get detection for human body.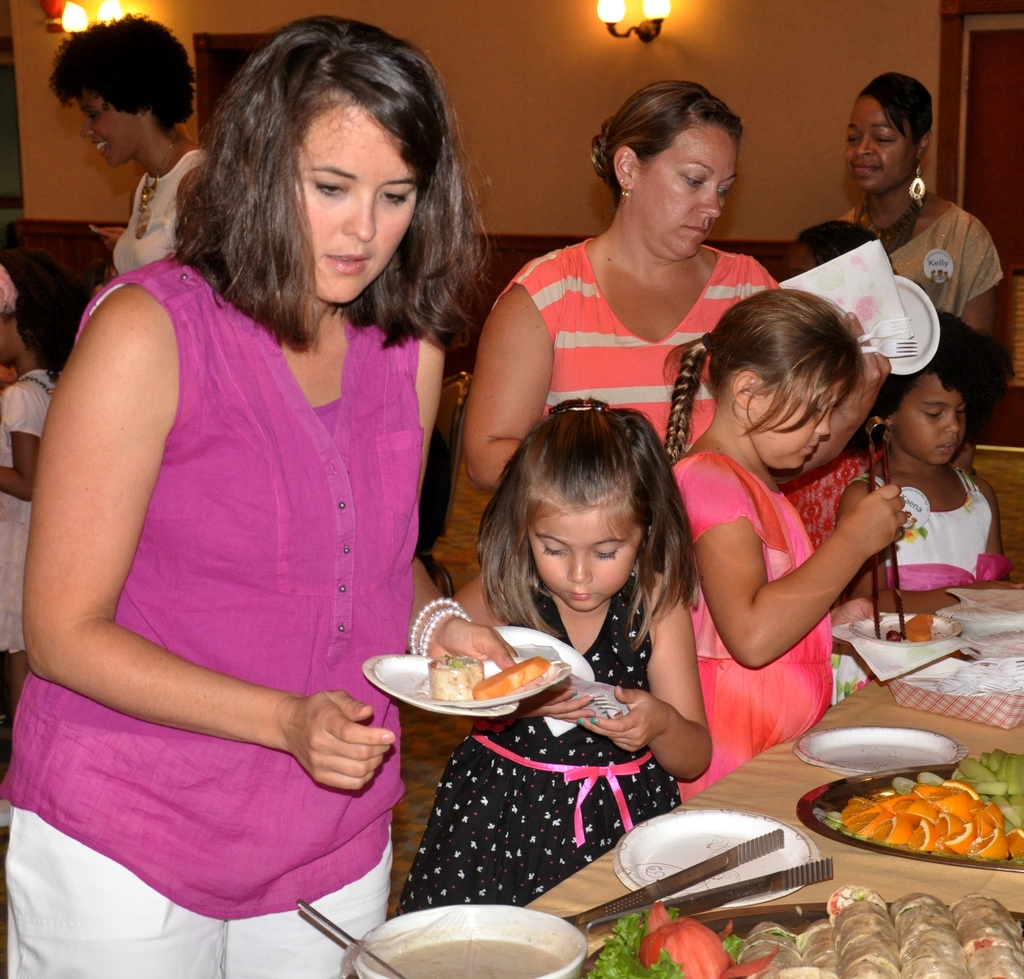
Detection: 14/42/477/946.
